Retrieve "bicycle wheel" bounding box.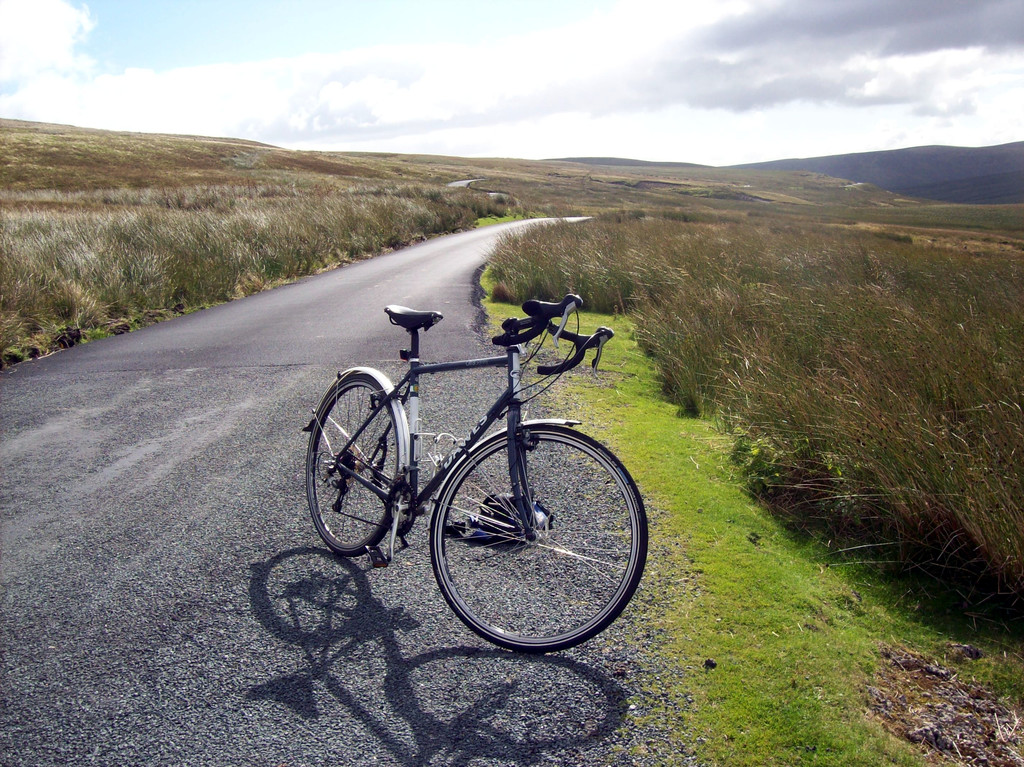
Bounding box: [x1=307, y1=370, x2=400, y2=556].
